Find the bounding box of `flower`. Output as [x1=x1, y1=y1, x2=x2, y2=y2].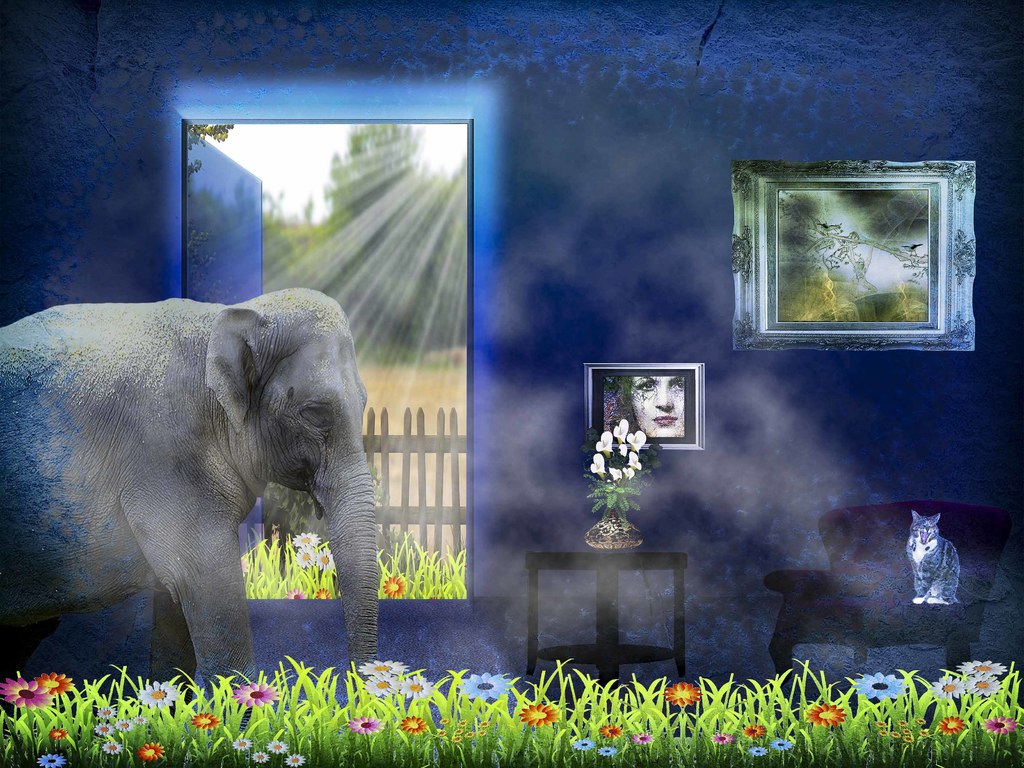
[x1=287, y1=752, x2=307, y2=765].
